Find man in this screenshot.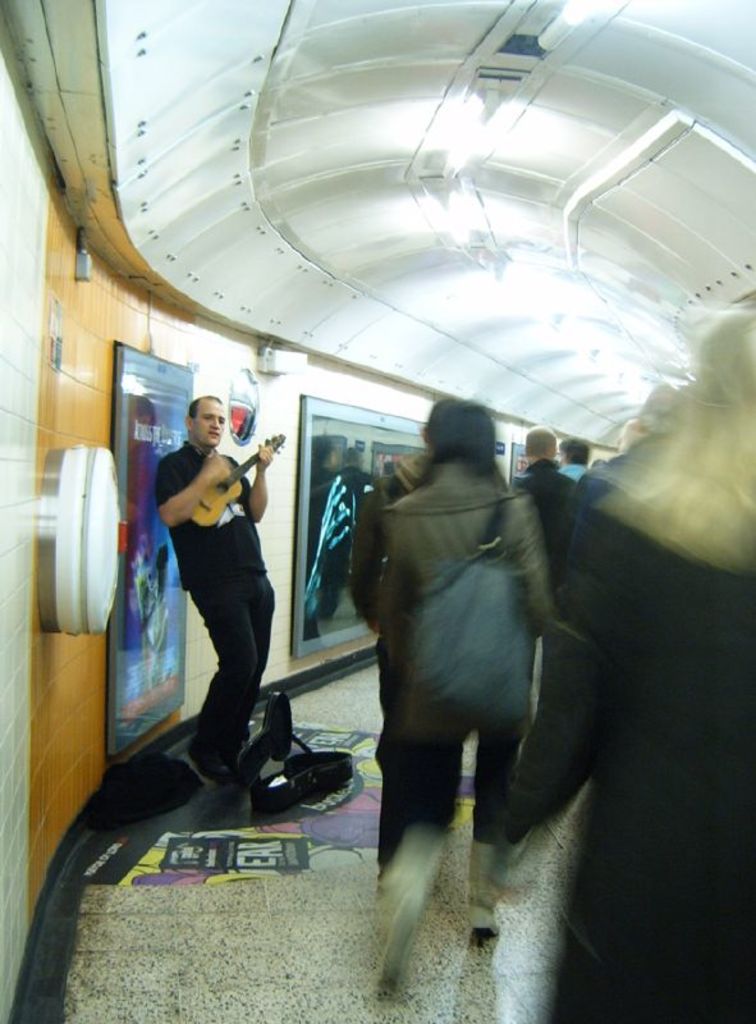
The bounding box for man is x1=142, y1=378, x2=295, y2=800.
